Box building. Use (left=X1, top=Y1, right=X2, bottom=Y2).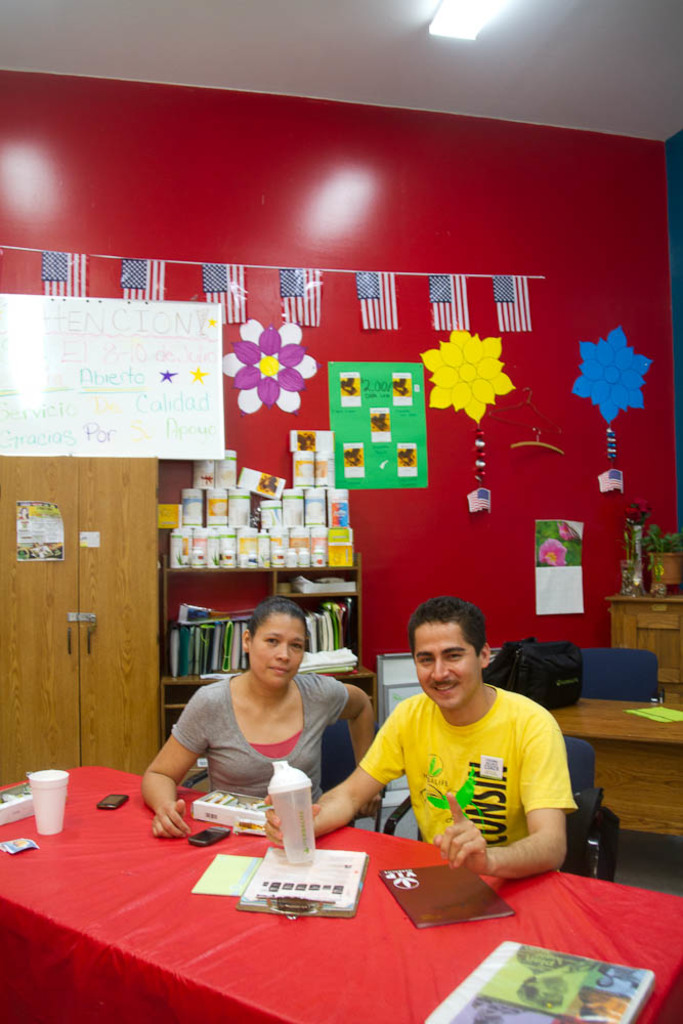
(left=0, top=3, right=681, bottom=1023).
